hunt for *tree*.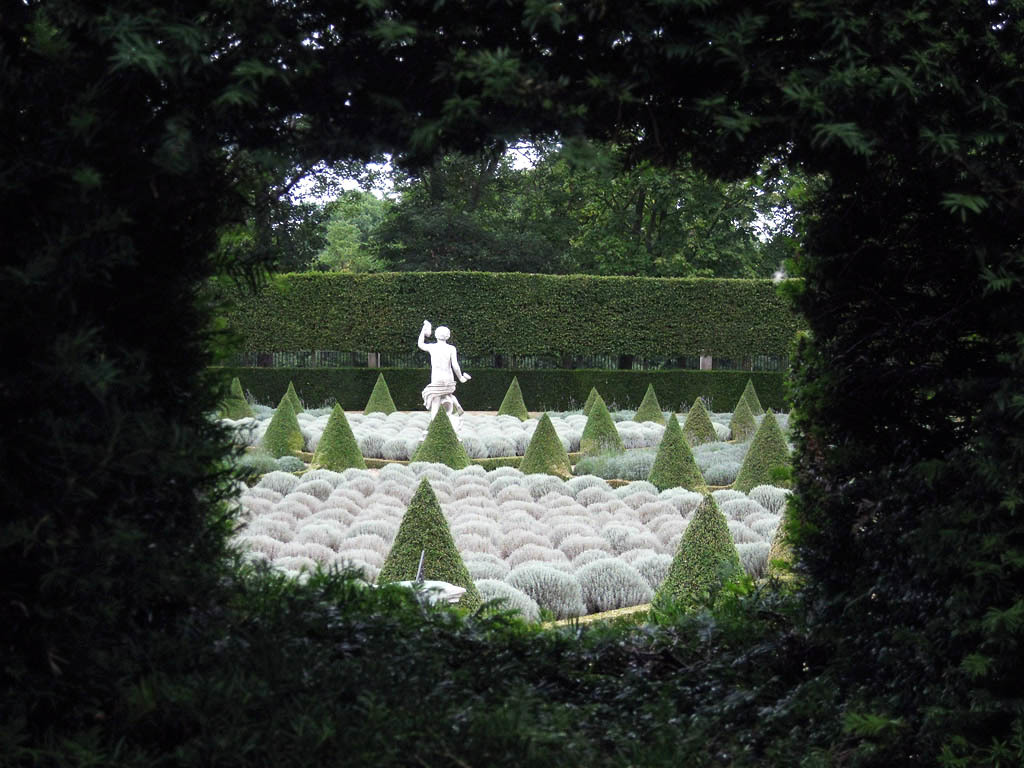
Hunted down at <box>529,127,761,280</box>.
